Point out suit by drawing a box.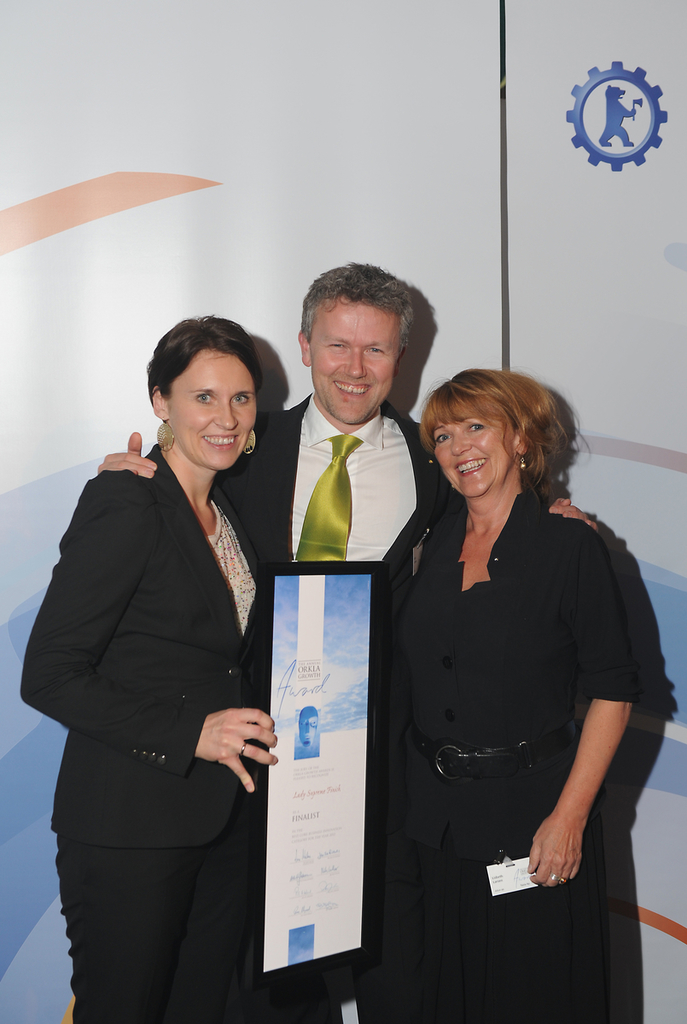
(215,399,462,1023).
